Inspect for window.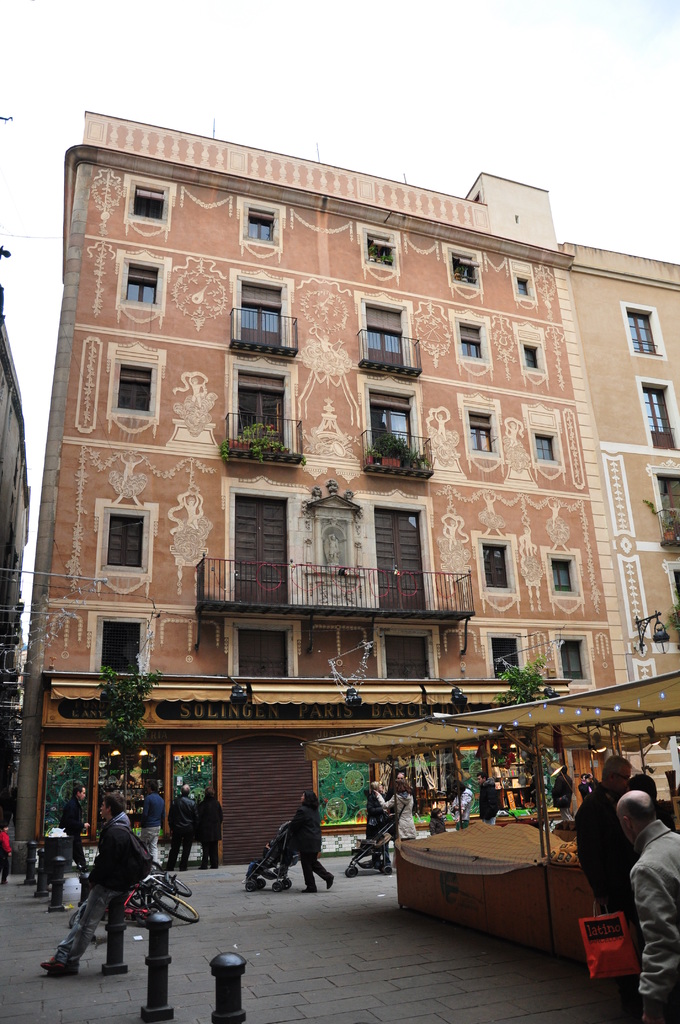
Inspection: box(98, 504, 154, 578).
